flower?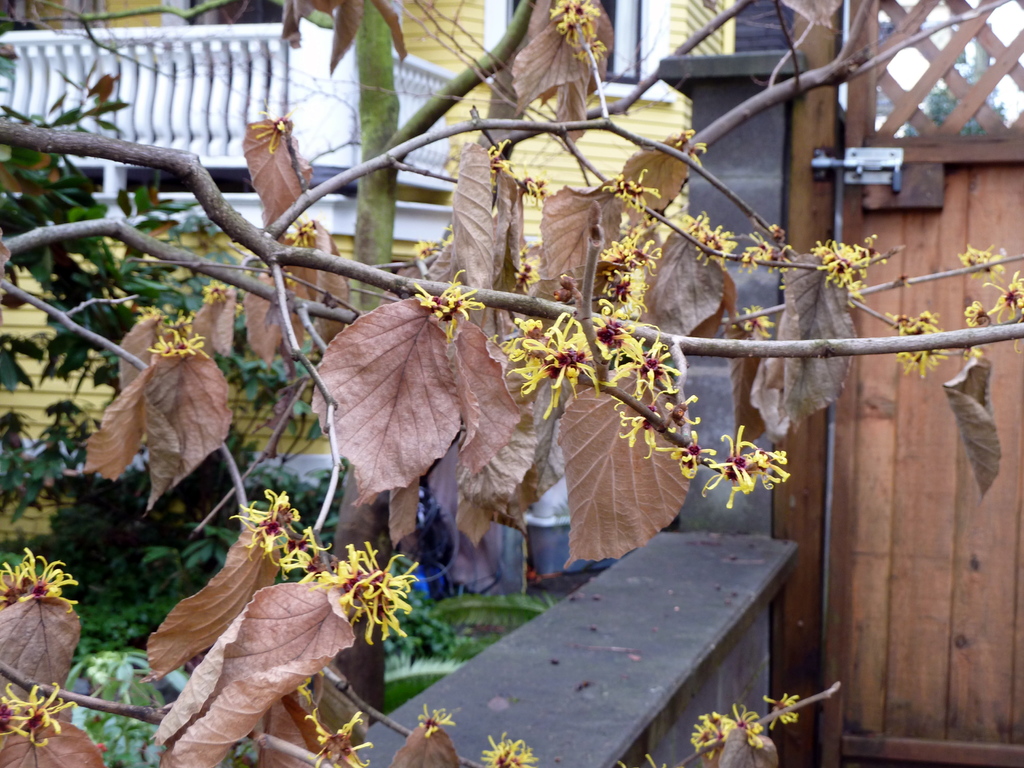
{"x1": 684, "y1": 216, "x2": 731, "y2": 273}
